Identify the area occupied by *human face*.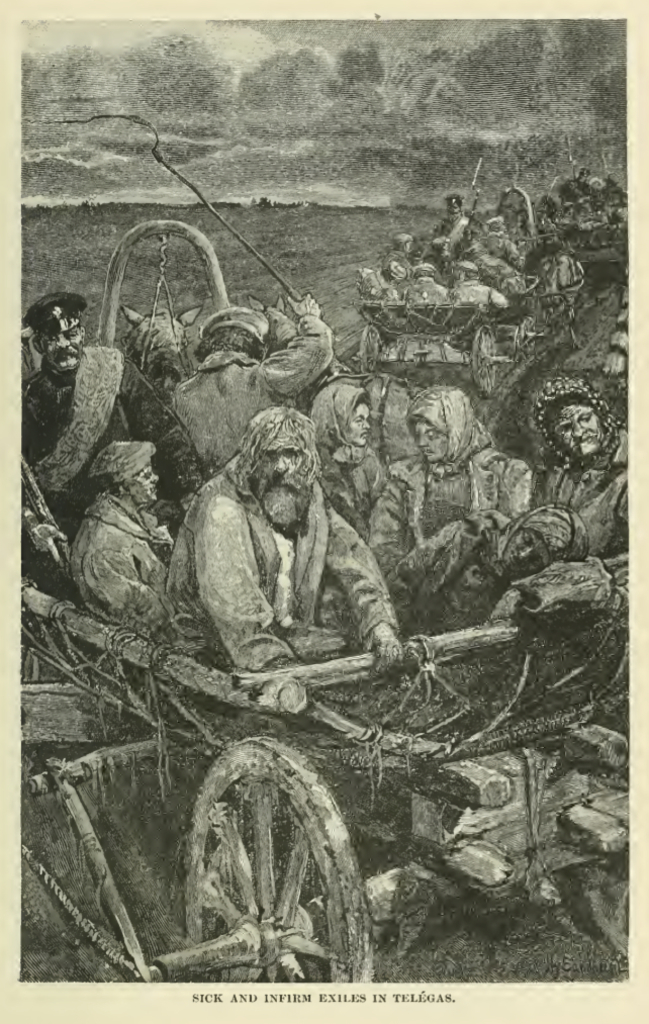
Area: (left=416, top=424, right=450, bottom=466).
